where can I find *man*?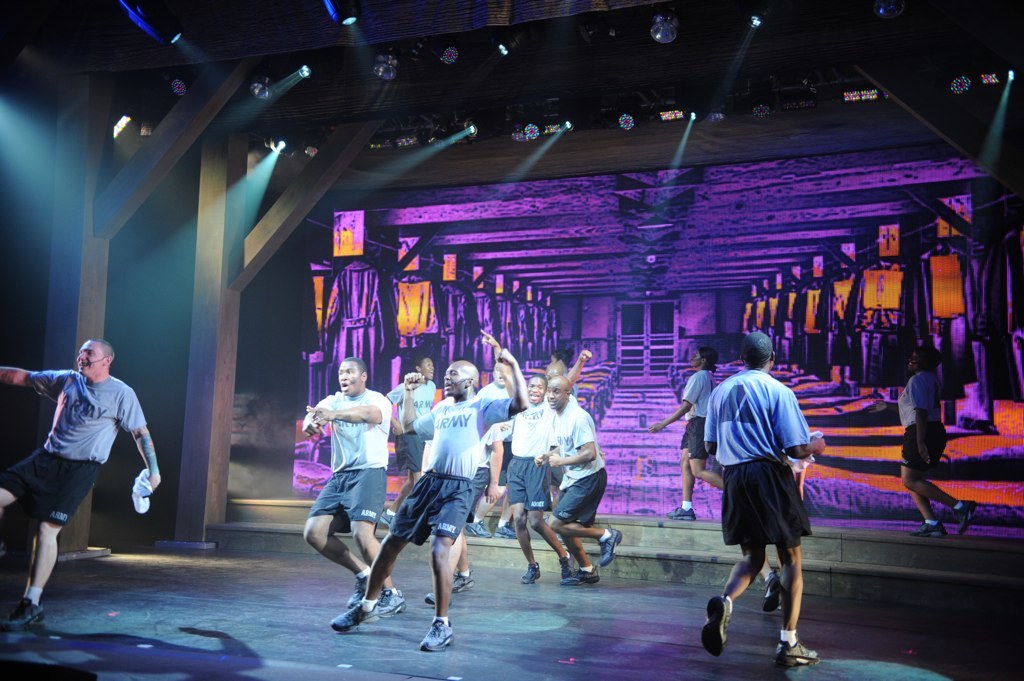
You can find it at [486,326,590,585].
